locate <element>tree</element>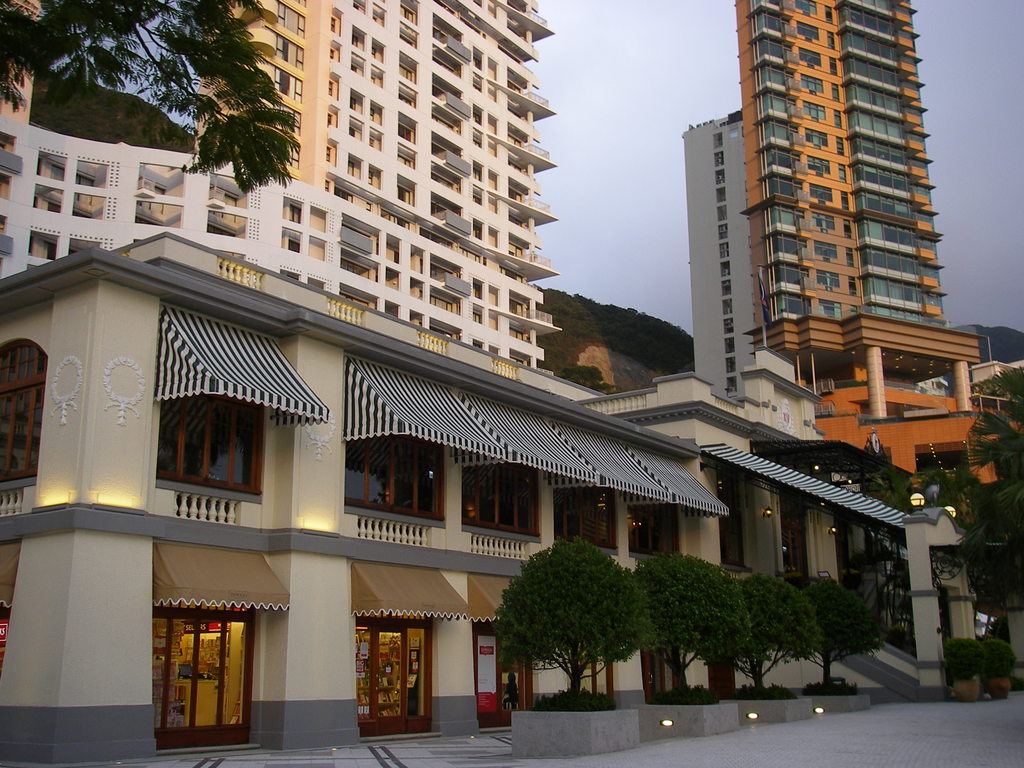
[634,550,754,707]
